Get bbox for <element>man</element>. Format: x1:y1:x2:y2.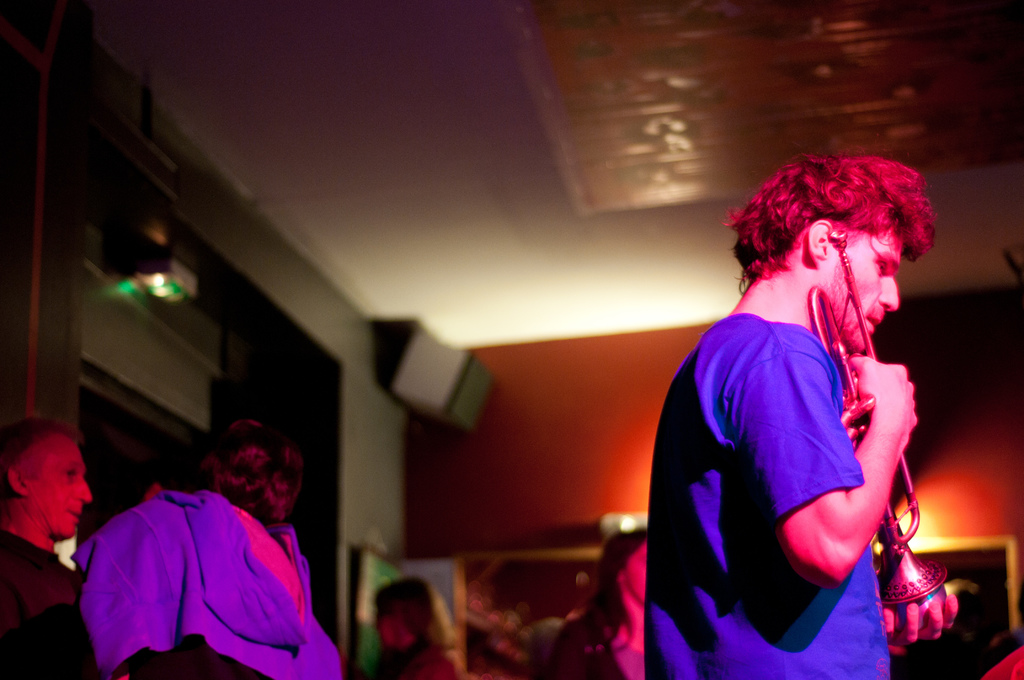
642:149:958:679.
